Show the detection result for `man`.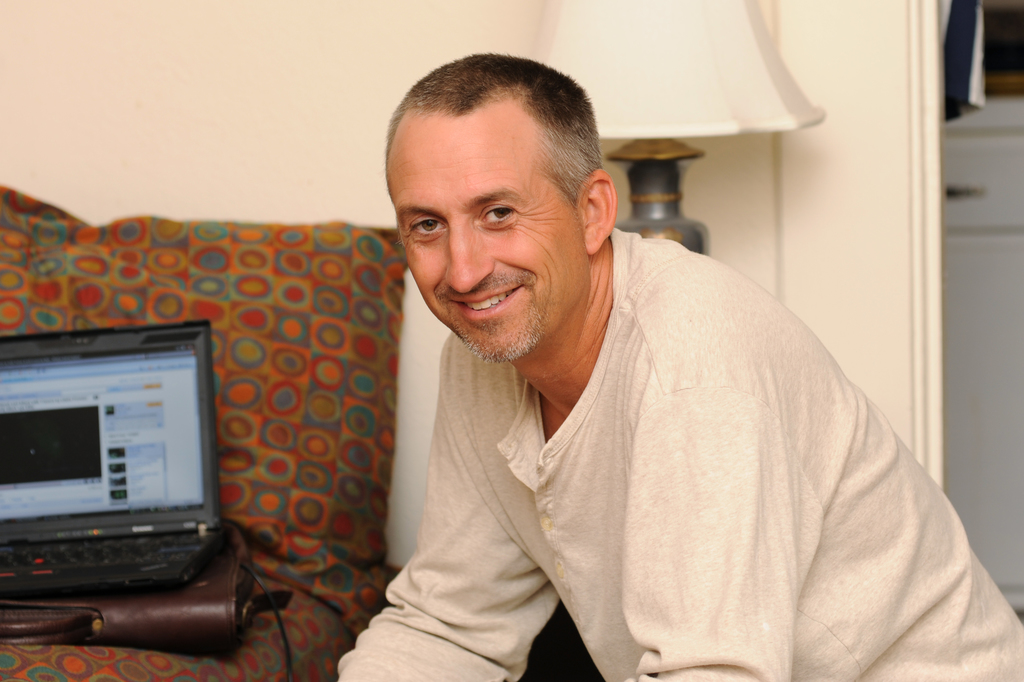
{"x1": 289, "y1": 59, "x2": 966, "y2": 681}.
